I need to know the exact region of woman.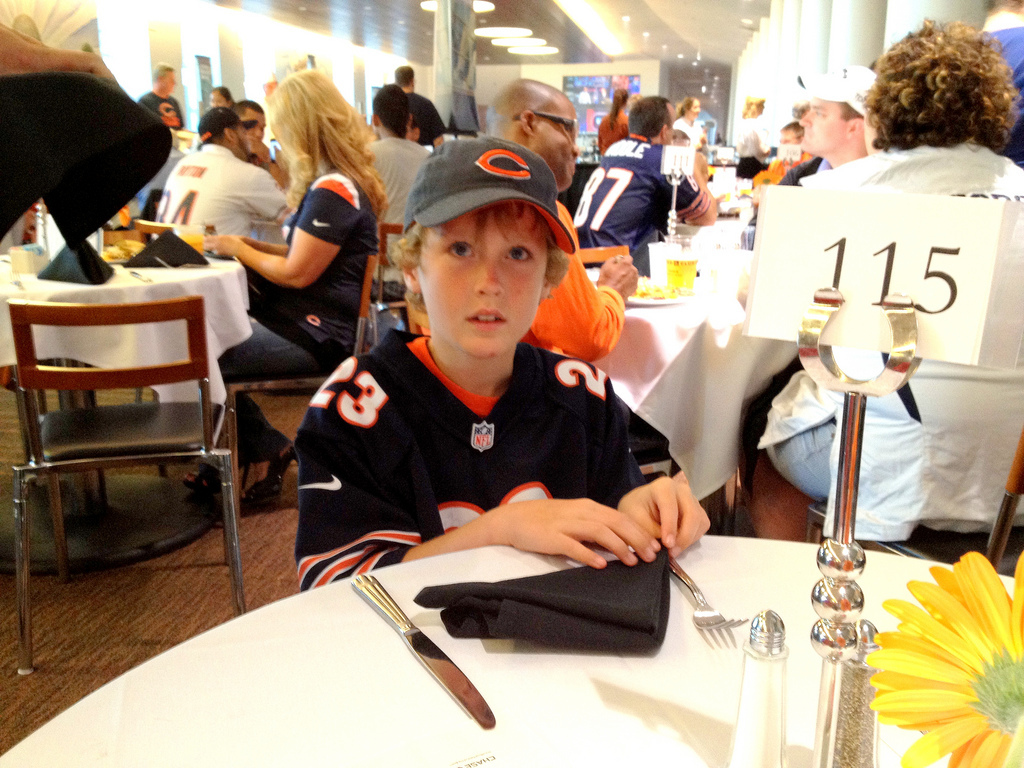
Region: {"x1": 187, "y1": 69, "x2": 389, "y2": 452}.
